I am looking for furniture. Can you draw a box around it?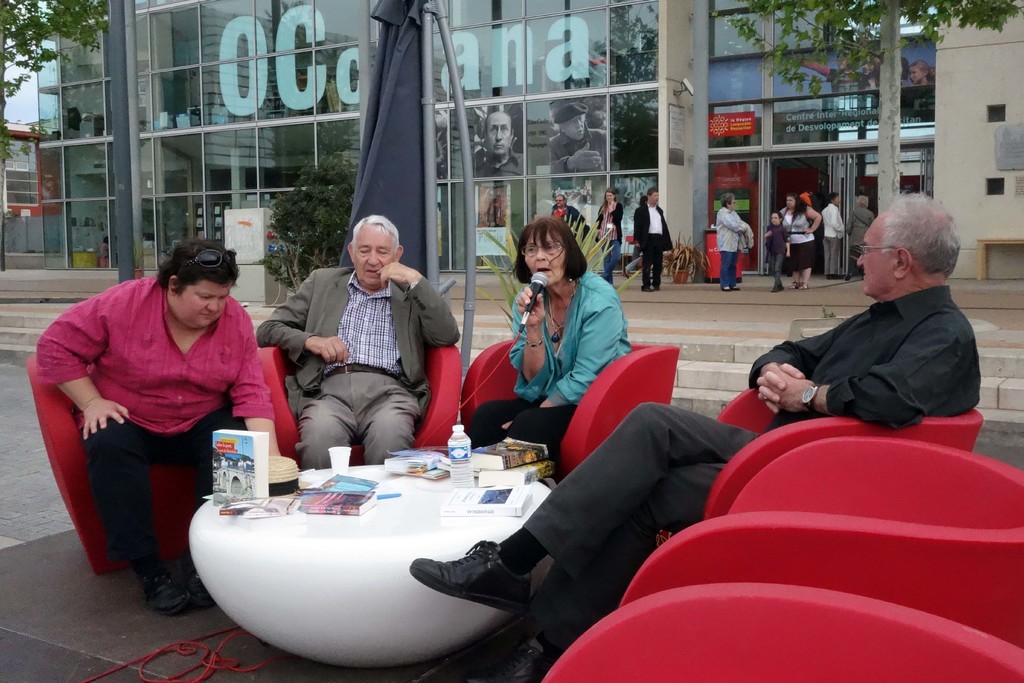
Sure, the bounding box is <box>27,355,209,577</box>.
